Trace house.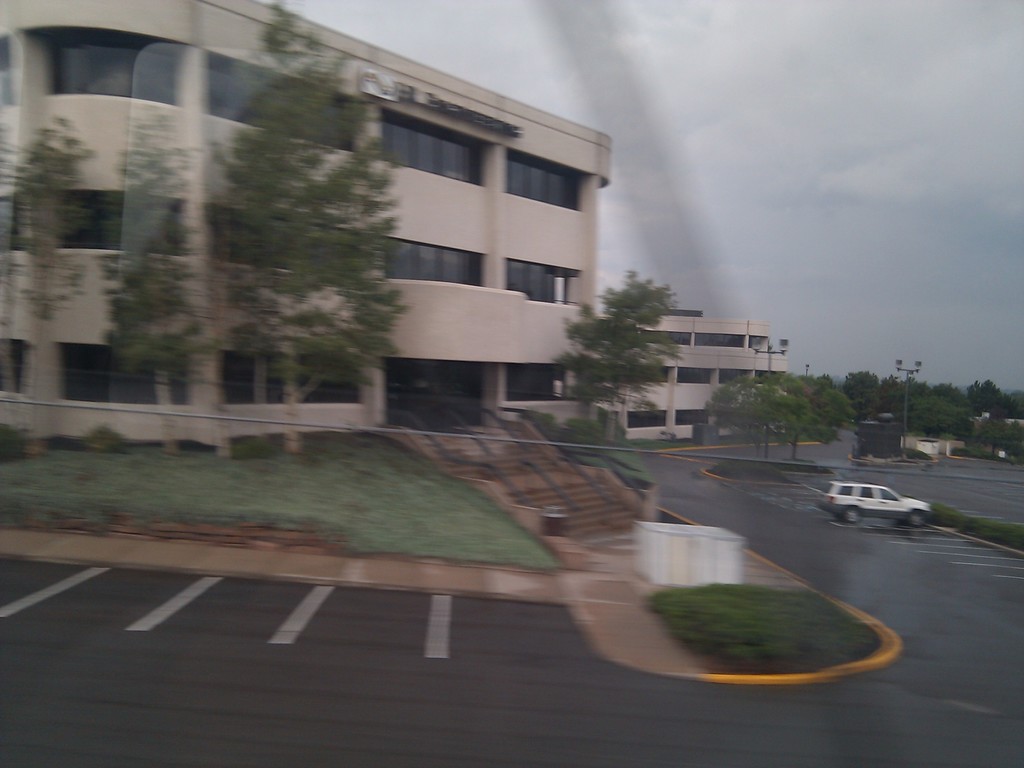
Traced to crop(99, 31, 646, 425).
